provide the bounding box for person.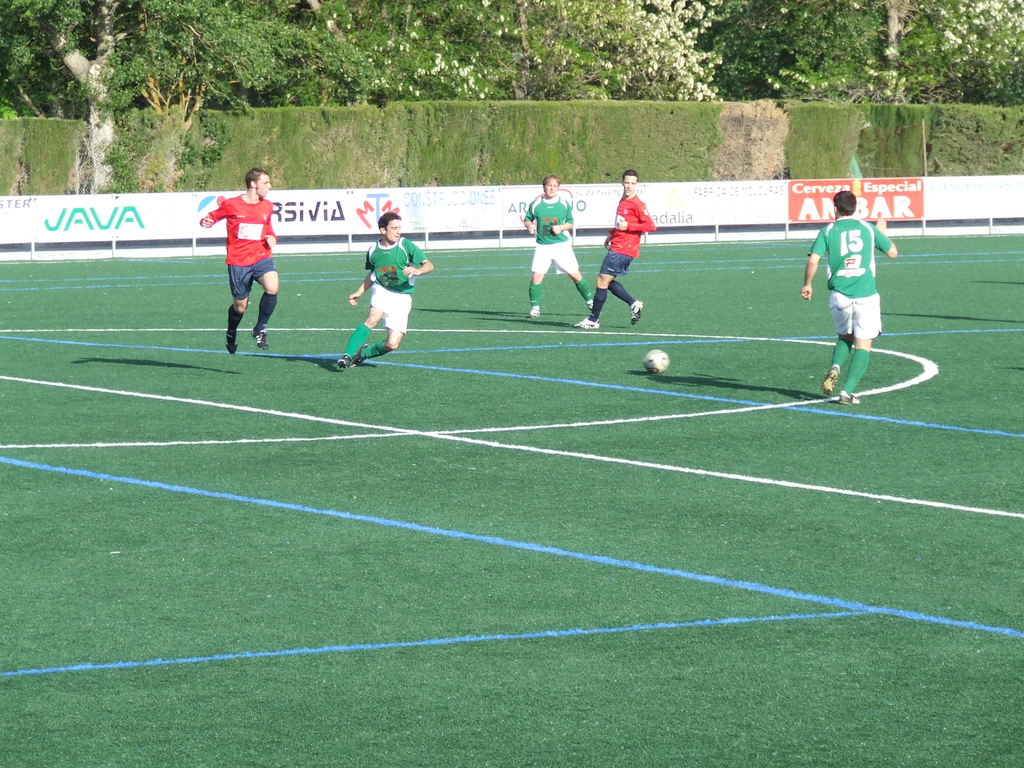
[197,164,280,355].
